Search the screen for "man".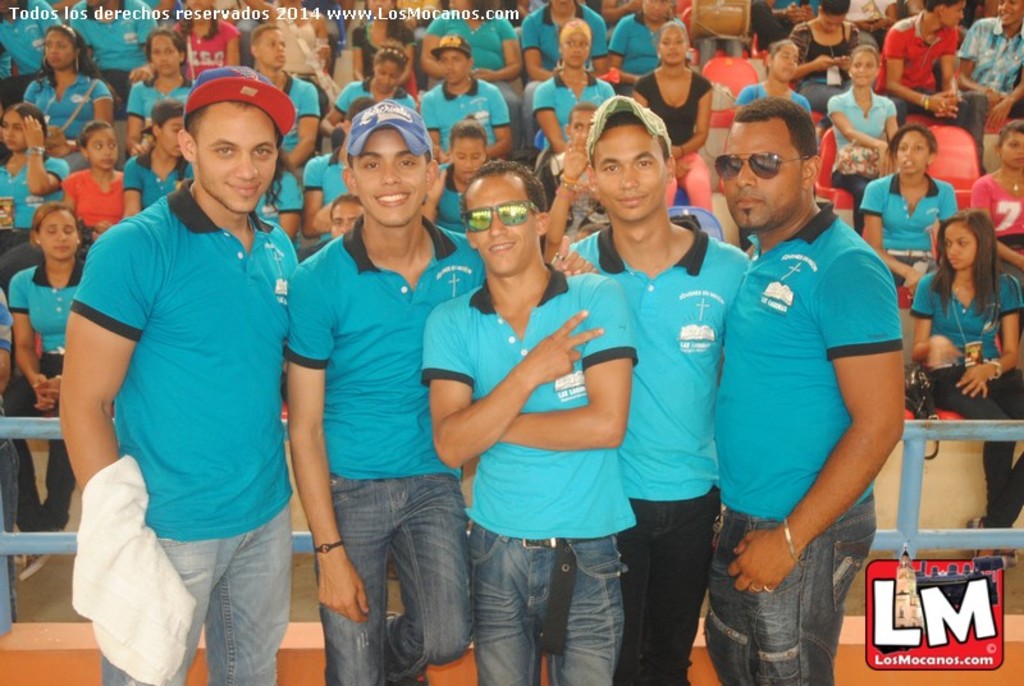
Found at BBox(877, 0, 965, 128).
